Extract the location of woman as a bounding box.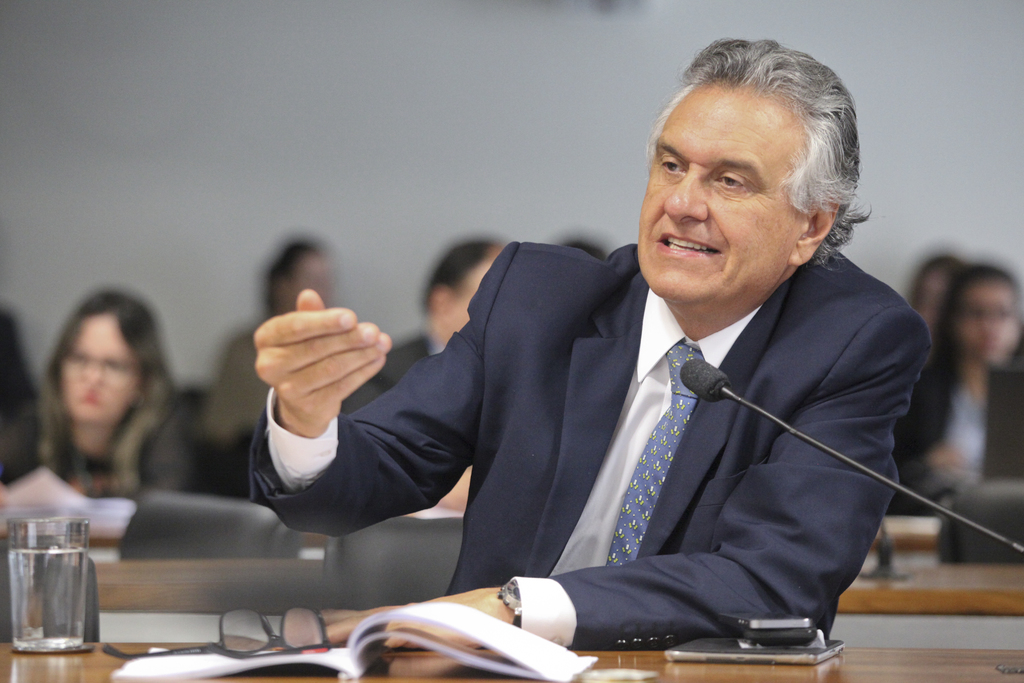
[885, 252, 968, 327].
